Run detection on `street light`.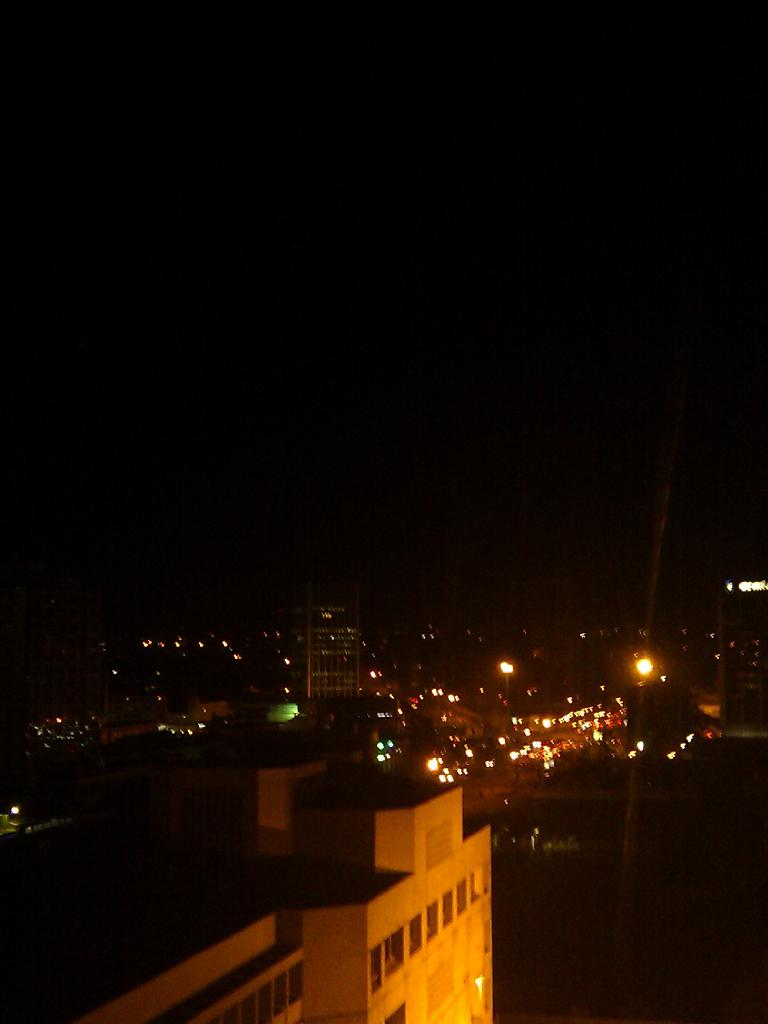
Result: [left=637, top=647, right=653, bottom=684].
